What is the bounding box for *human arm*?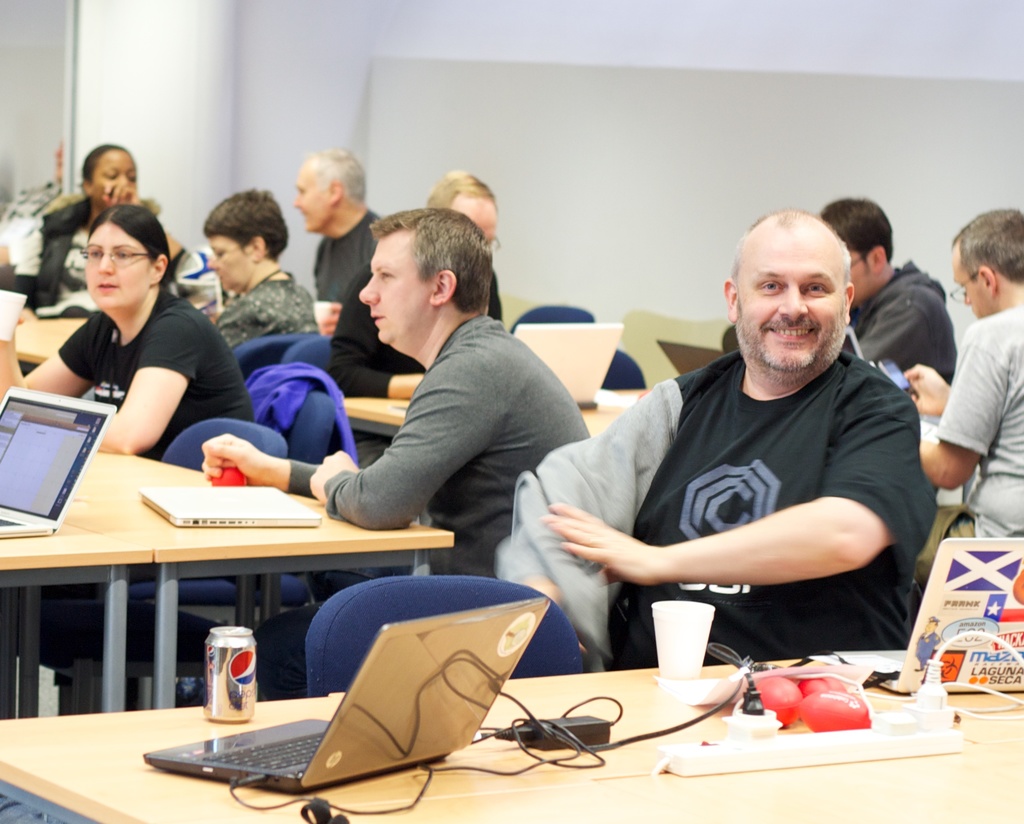
select_region(898, 362, 949, 417).
